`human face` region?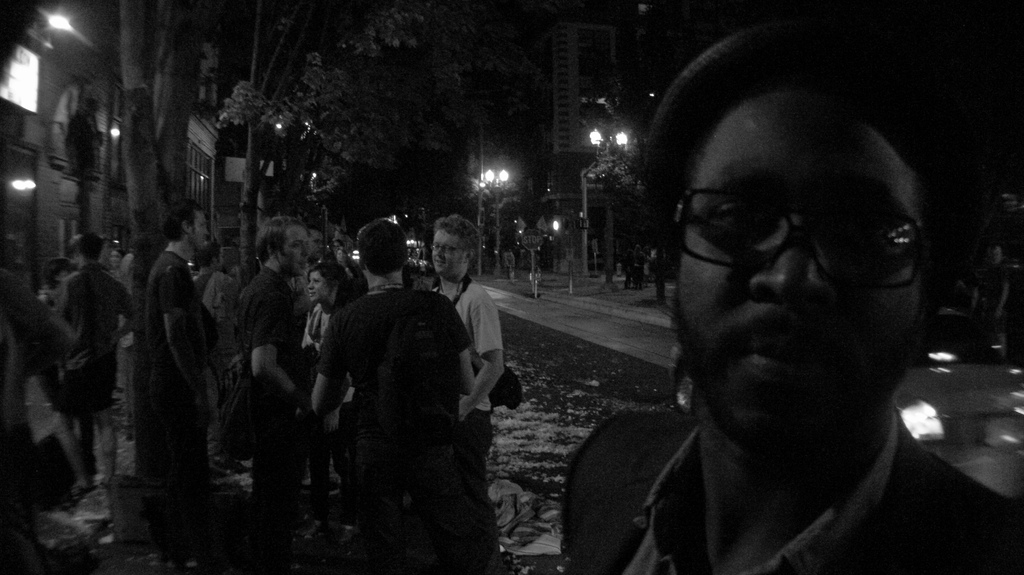
<box>426,224,465,281</box>
